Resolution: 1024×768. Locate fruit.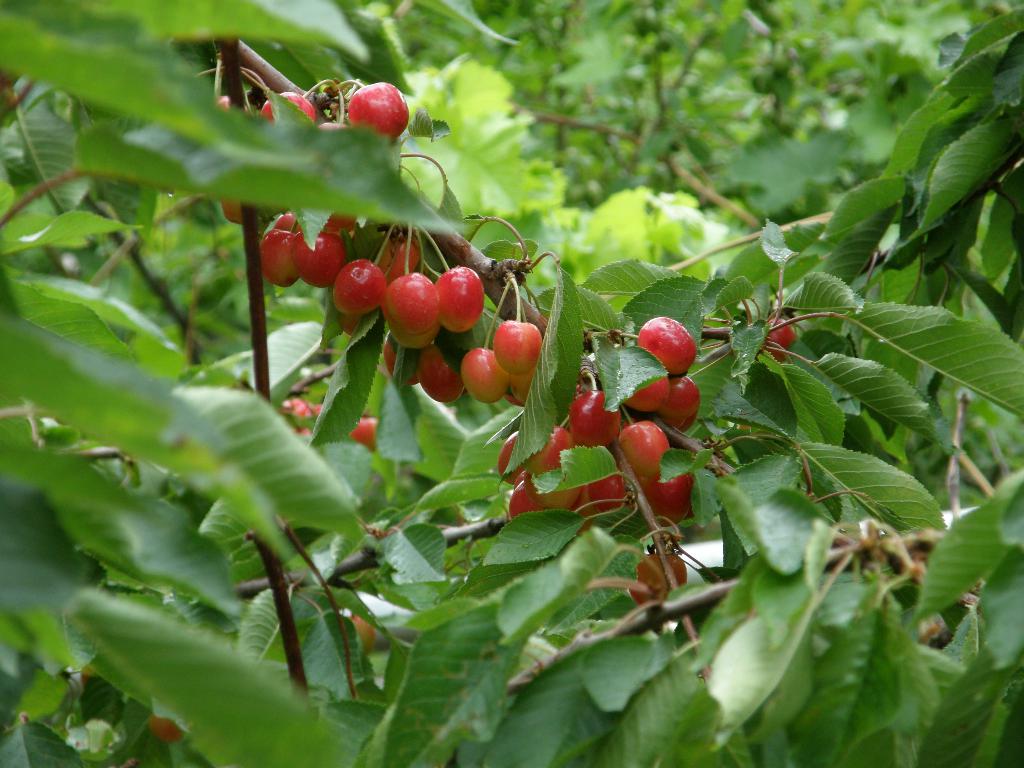
636,316,698,375.
